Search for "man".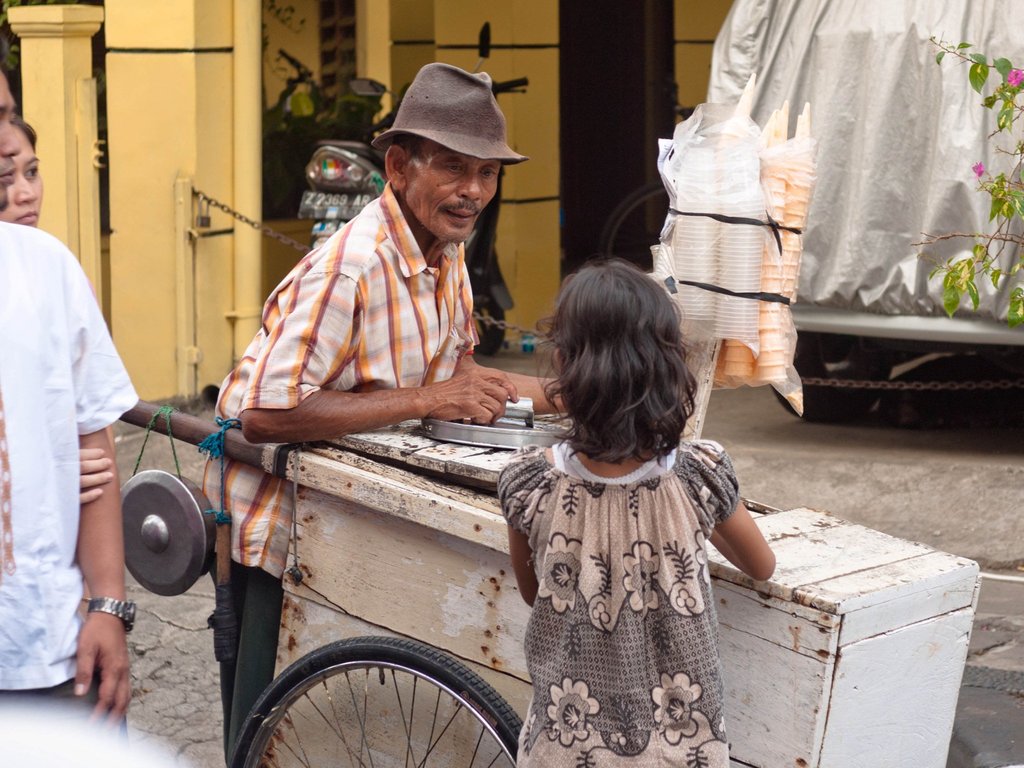
Found at Rect(0, 60, 141, 746).
